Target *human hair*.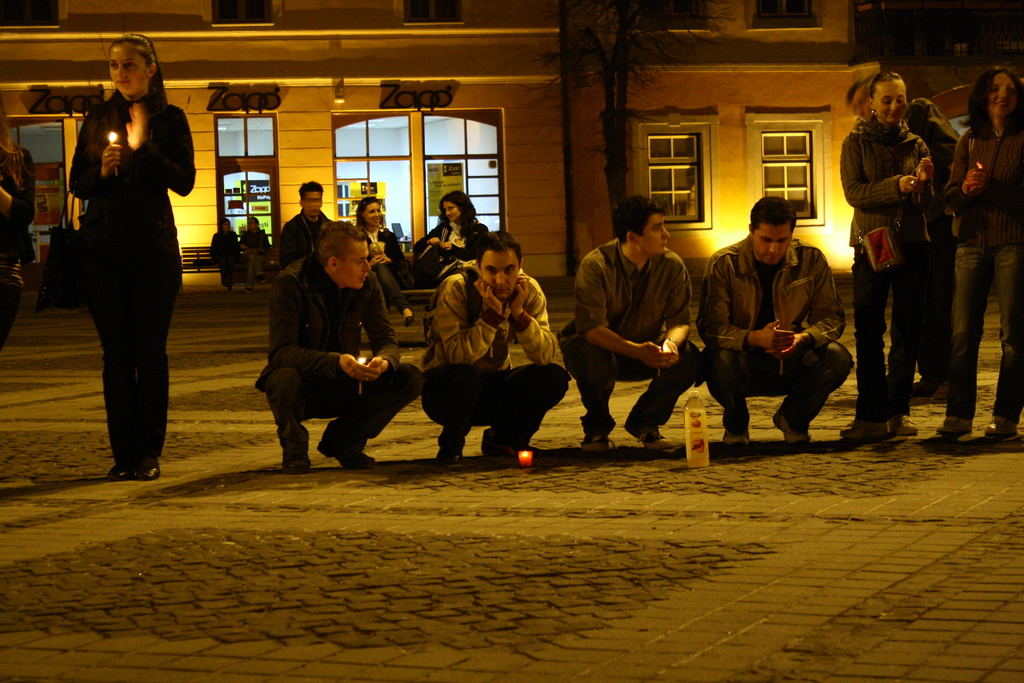
Target region: 867 70 902 99.
